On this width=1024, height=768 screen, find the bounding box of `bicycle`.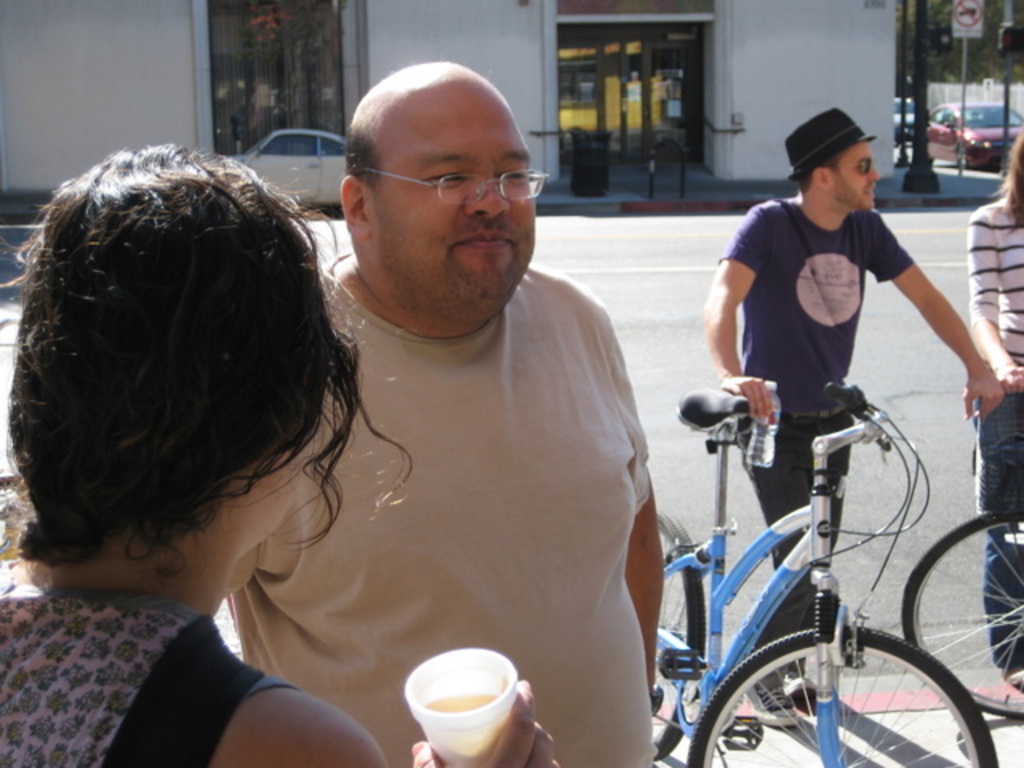
Bounding box: select_region(610, 338, 989, 750).
